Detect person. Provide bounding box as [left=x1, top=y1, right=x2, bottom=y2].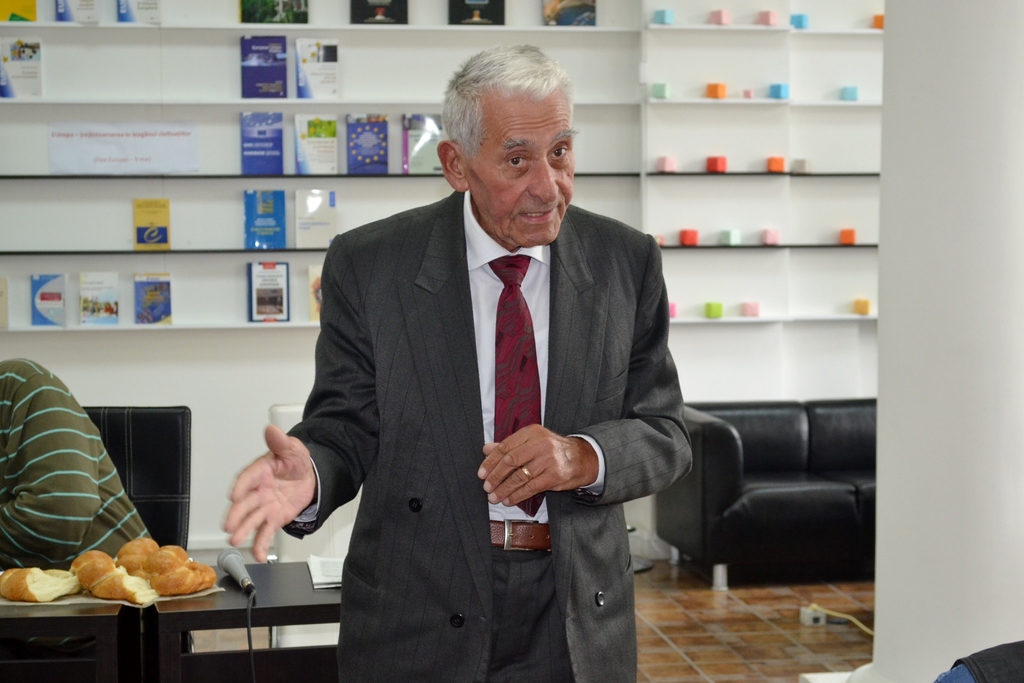
[left=269, top=68, right=731, bottom=648].
